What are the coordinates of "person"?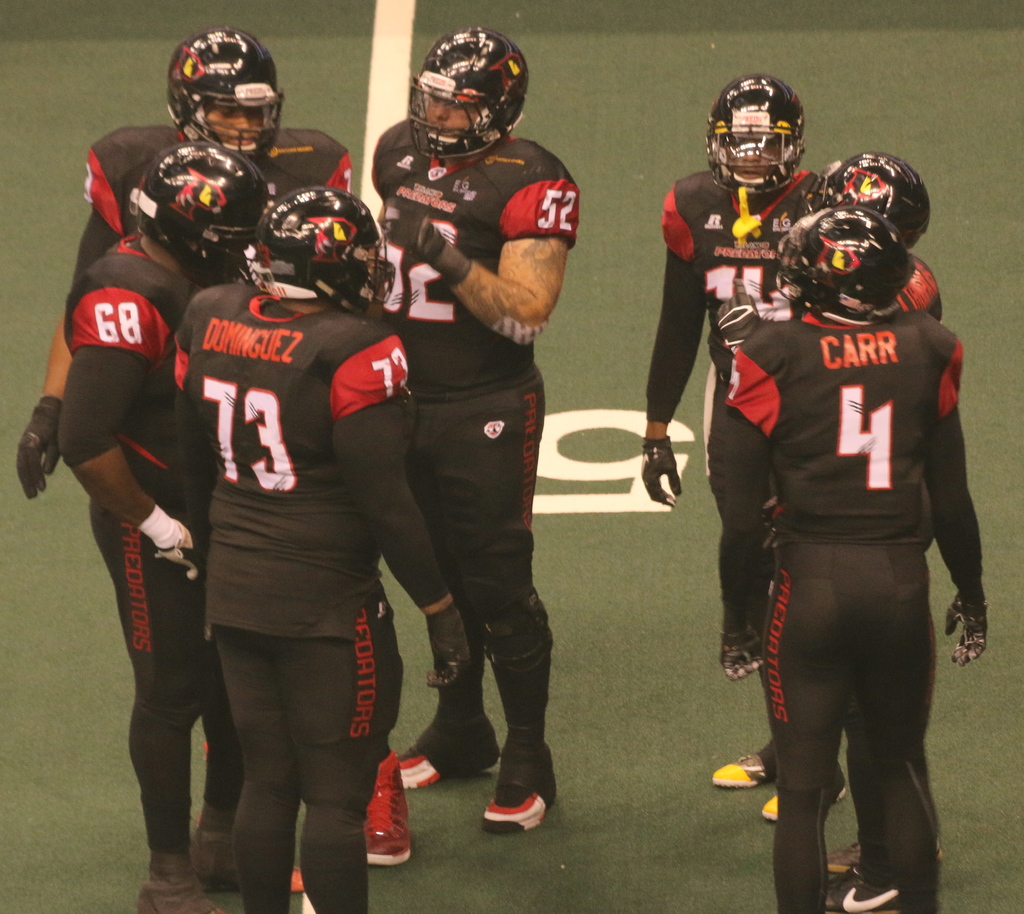
bbox=[645, 74, 820, 507].
